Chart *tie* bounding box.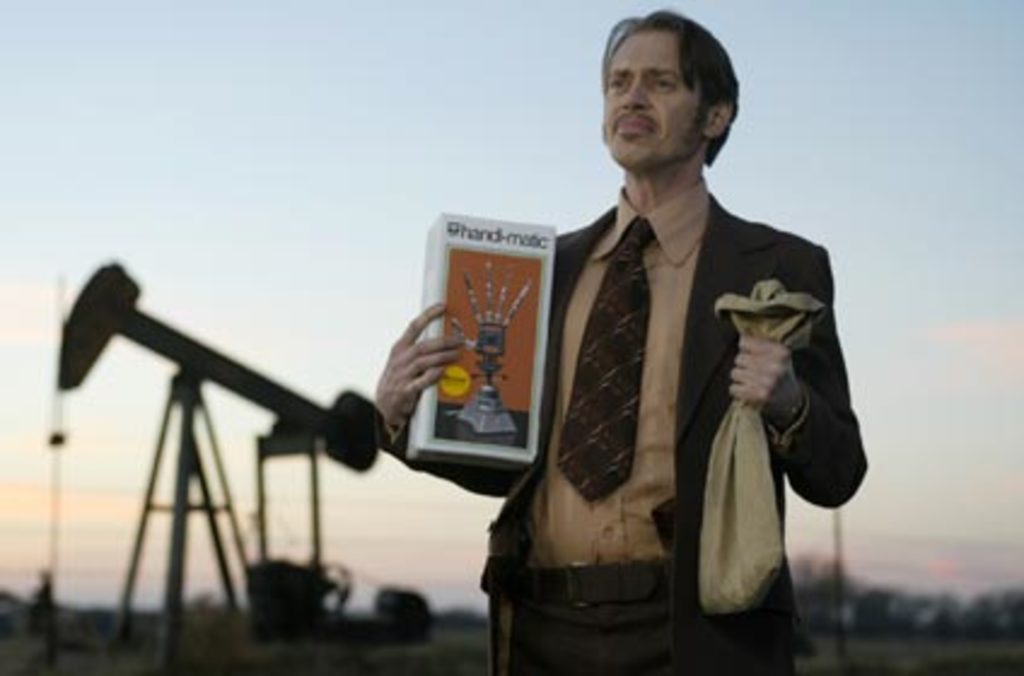
Charted: x1=555 y1=215 x2=659 y2=502.
